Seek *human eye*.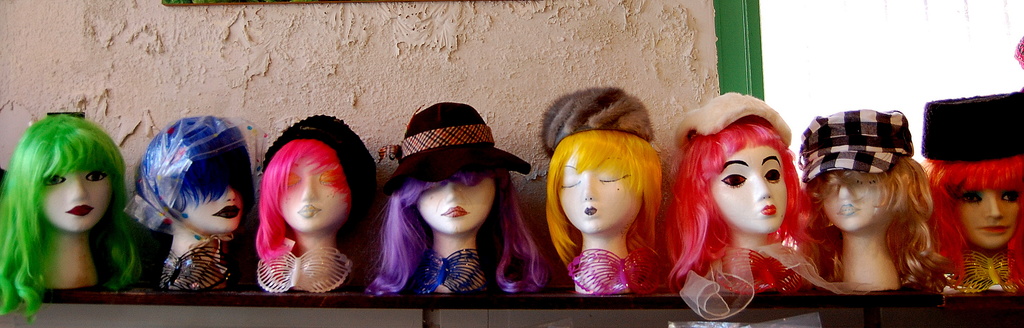
box(1004, 188, 1020, 203).
